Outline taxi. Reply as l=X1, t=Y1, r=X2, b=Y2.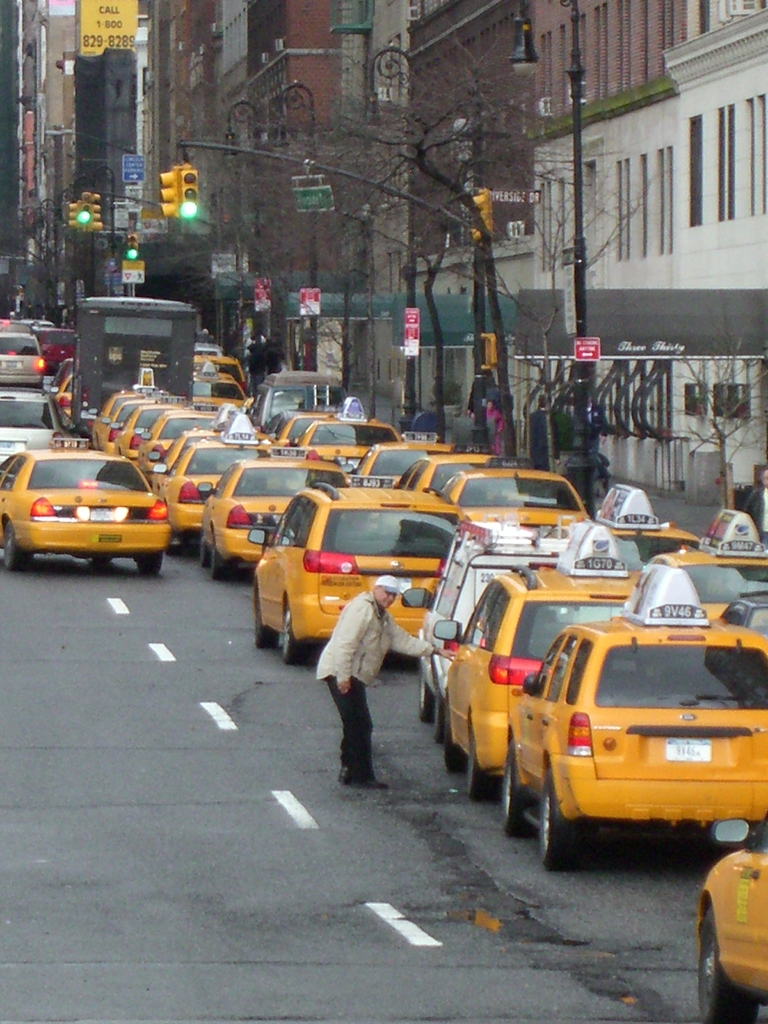
l=261, t=400, r=333, b=447.
